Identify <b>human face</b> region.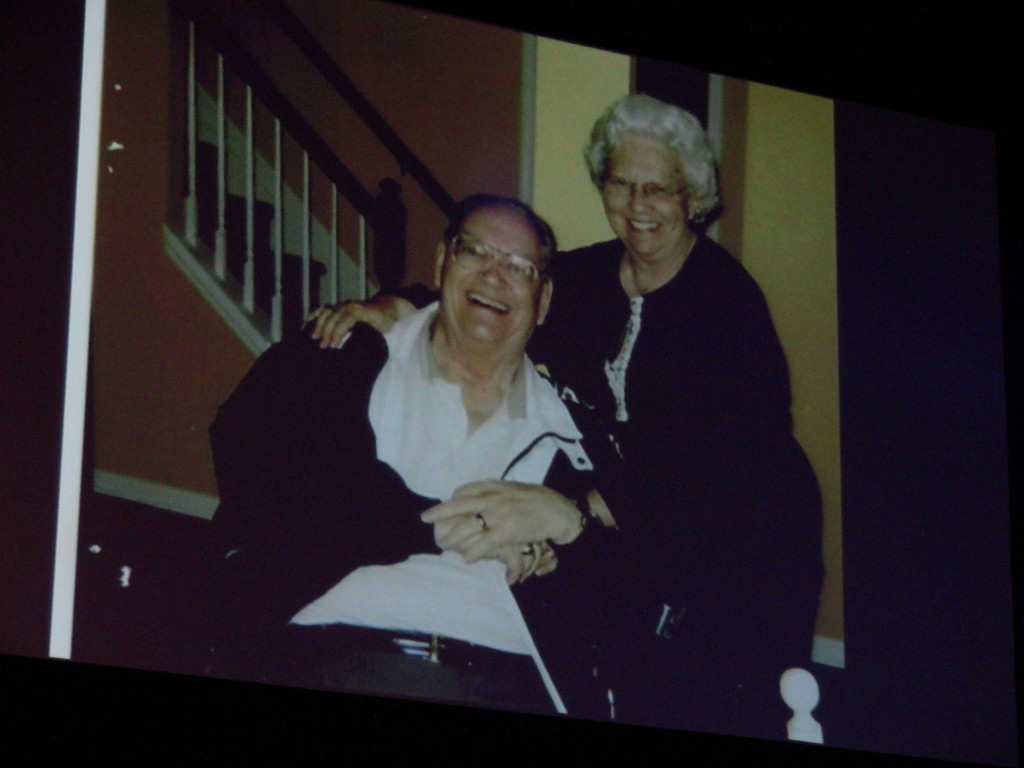
Region: [left=444, top=207, right=536, bottom=346].
